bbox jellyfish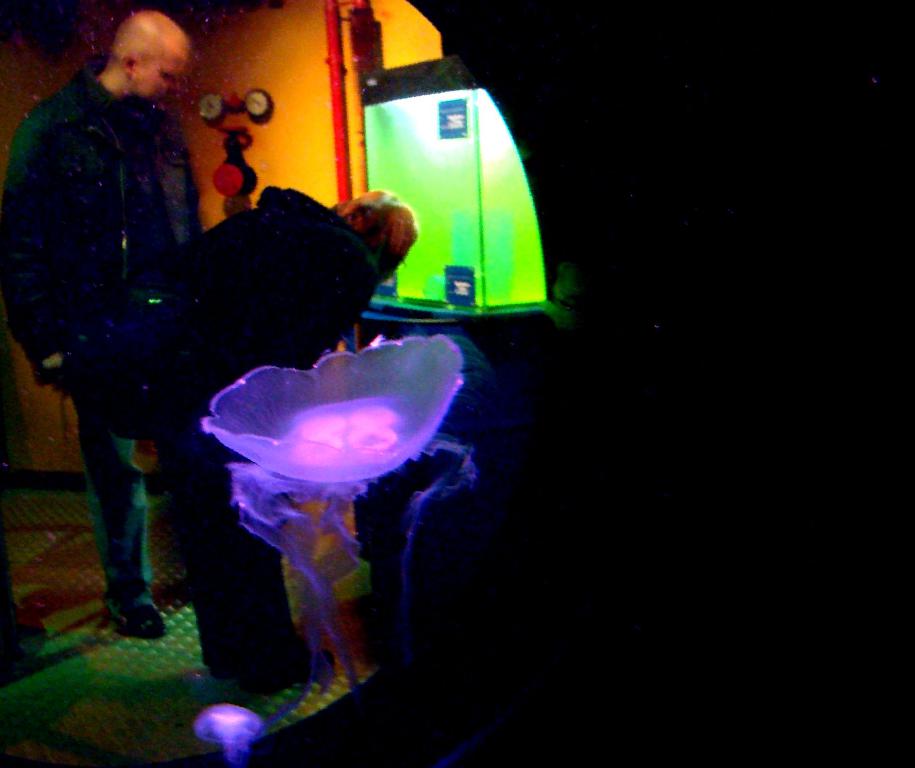
x1=191 y1=705 x2=257 y2=754
